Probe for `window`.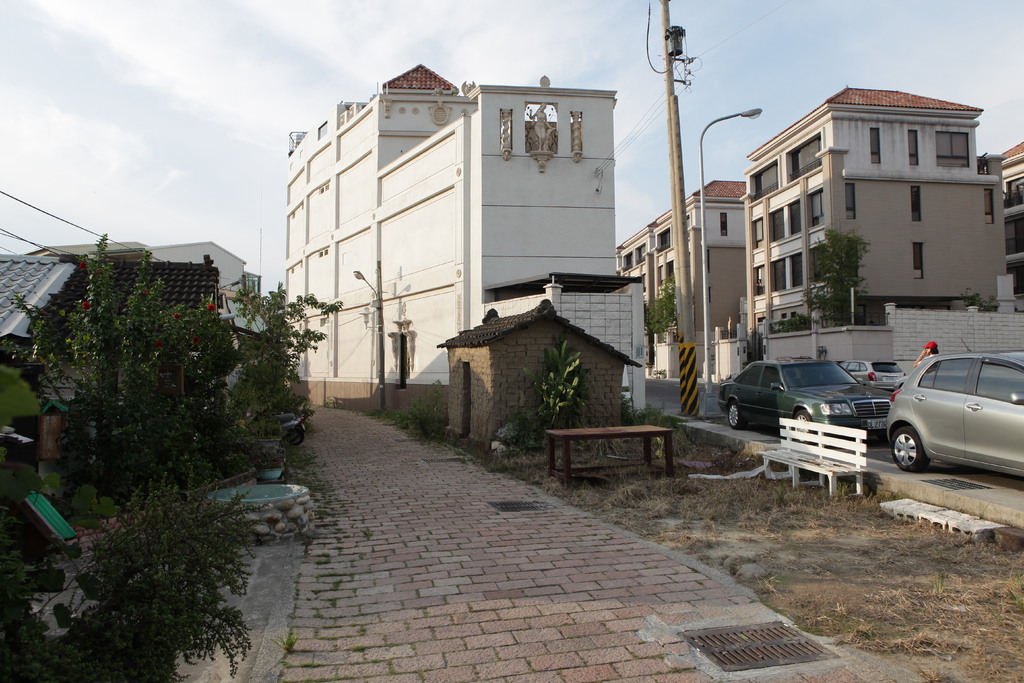
Probe result: BBox(655, 224, 672, 251).
